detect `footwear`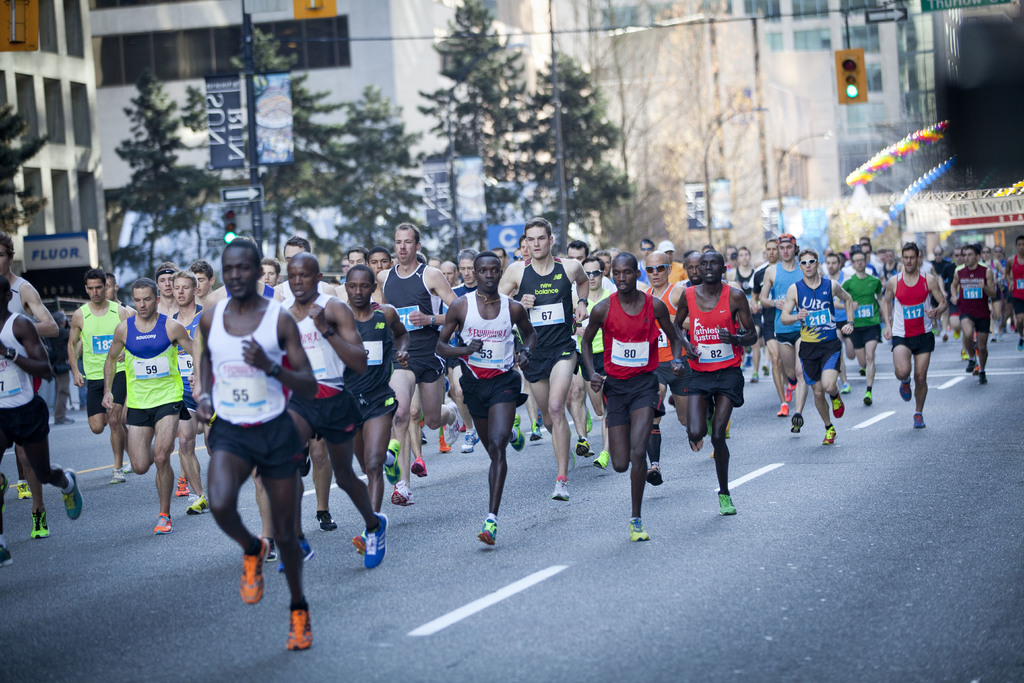
left=1018, top=336, right=1022, bottom=350
